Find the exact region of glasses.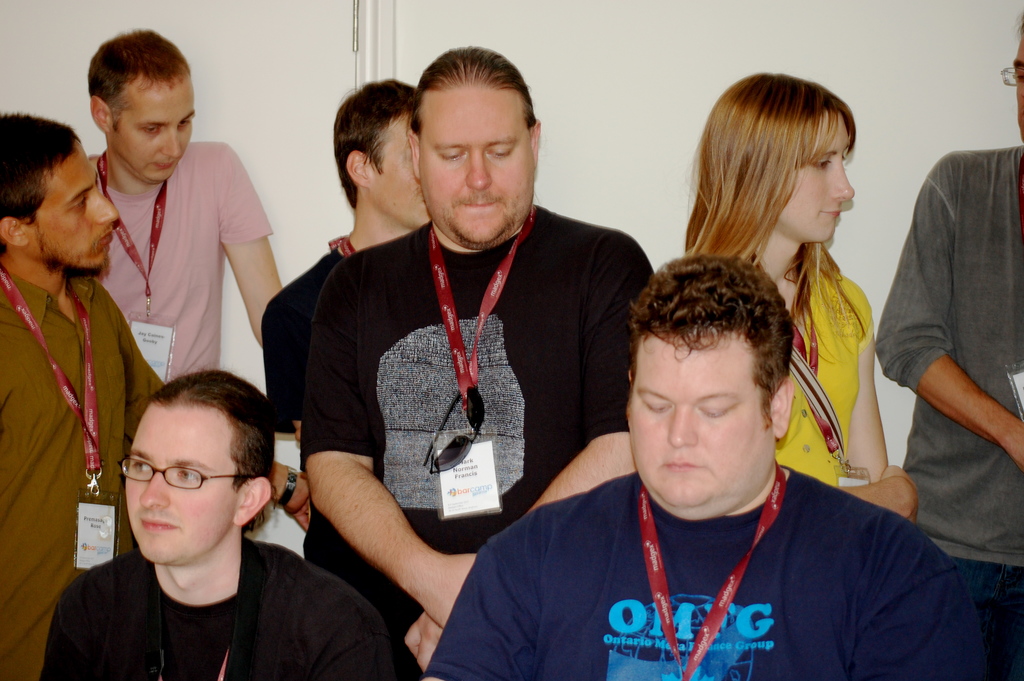
Exact region: bbox=[1003, 60, 1023, 88].
